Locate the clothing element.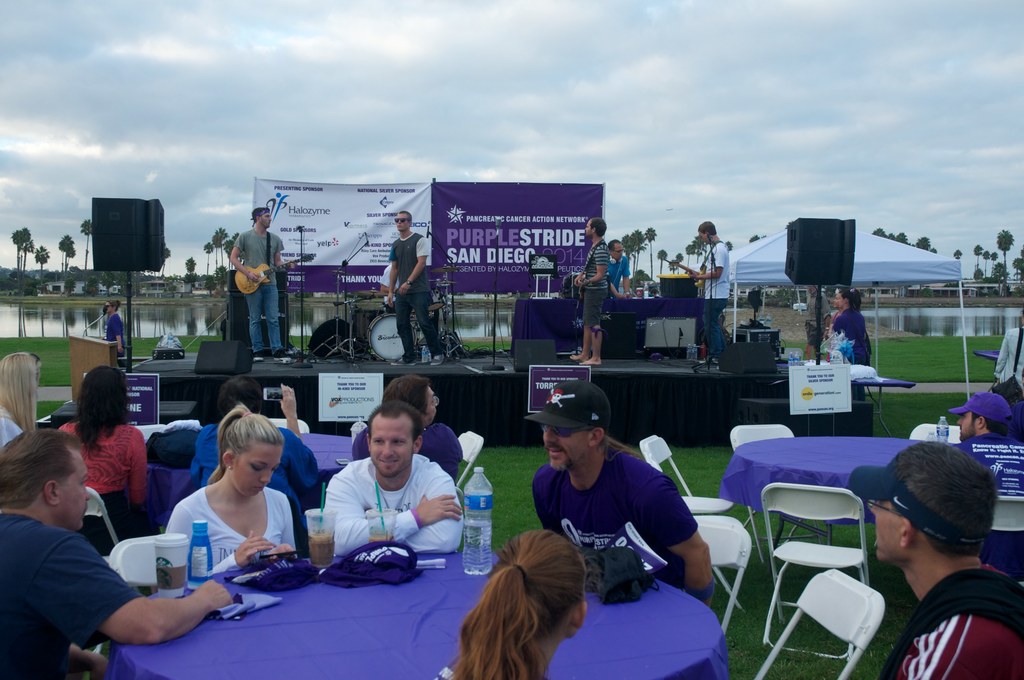
Element bbox: locate(4, 477, 180, 662).
